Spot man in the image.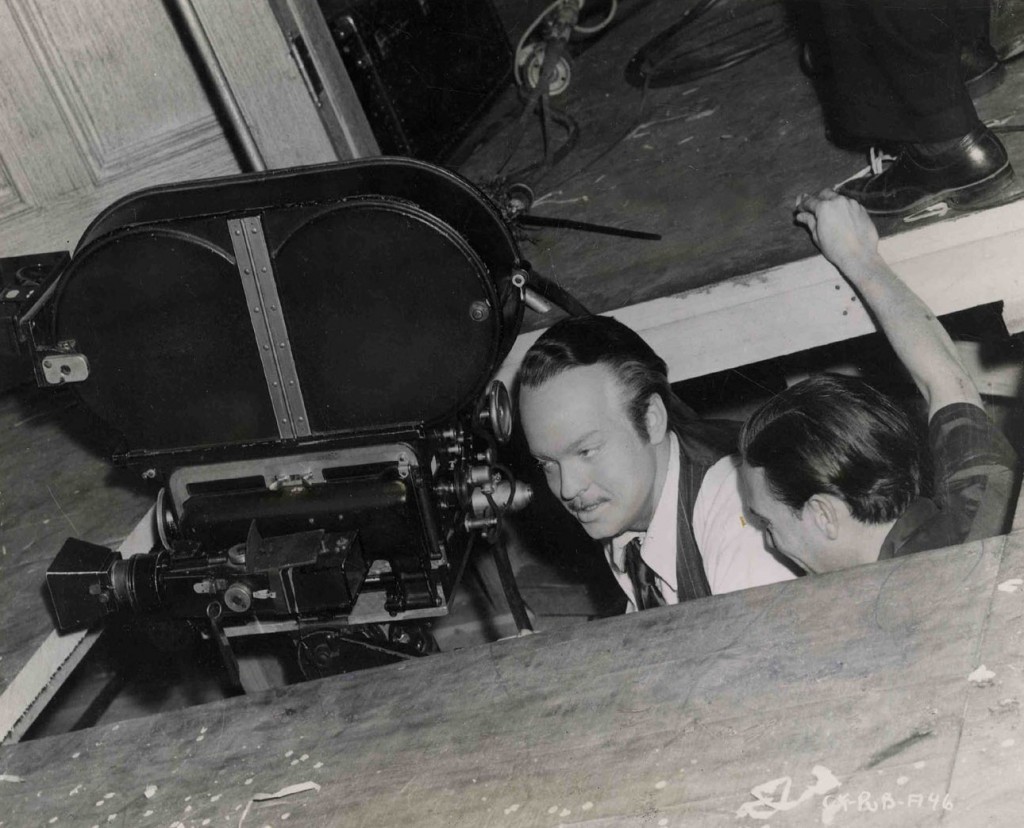
man found at box=[735, 183, 1023, 556].
